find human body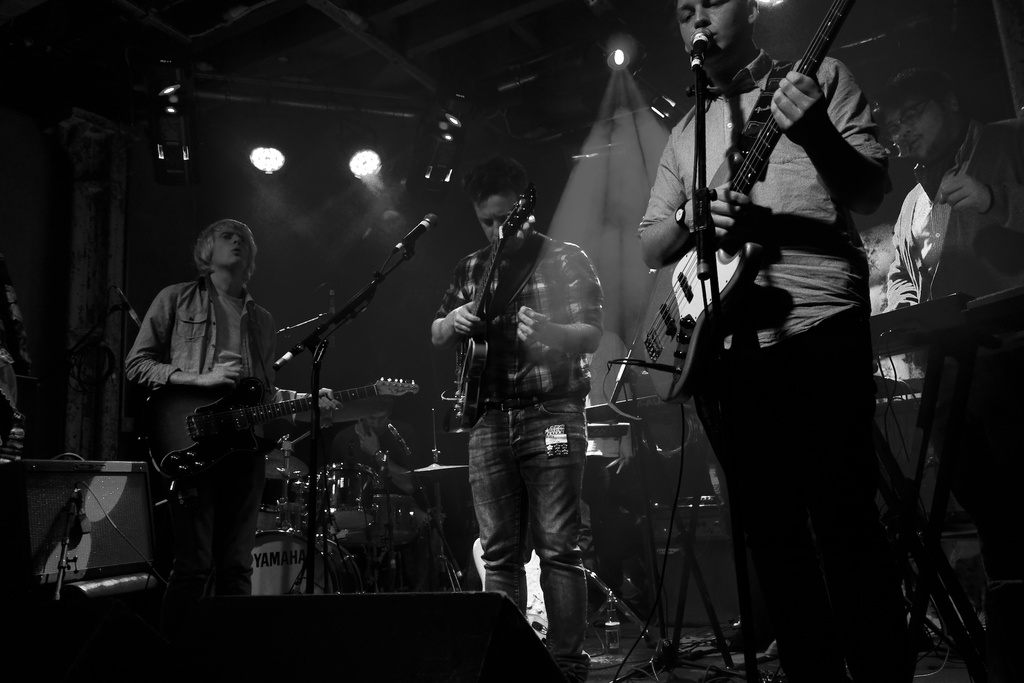
[130,214,285,440]
